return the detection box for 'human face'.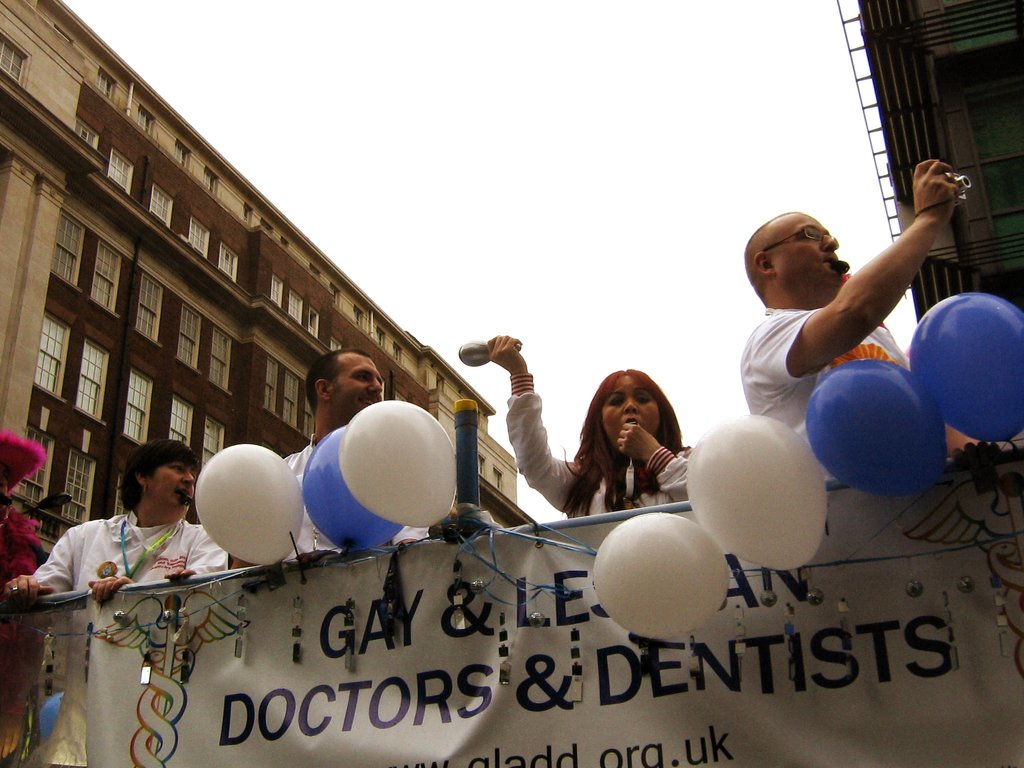
(143, 457, 193, 514).
